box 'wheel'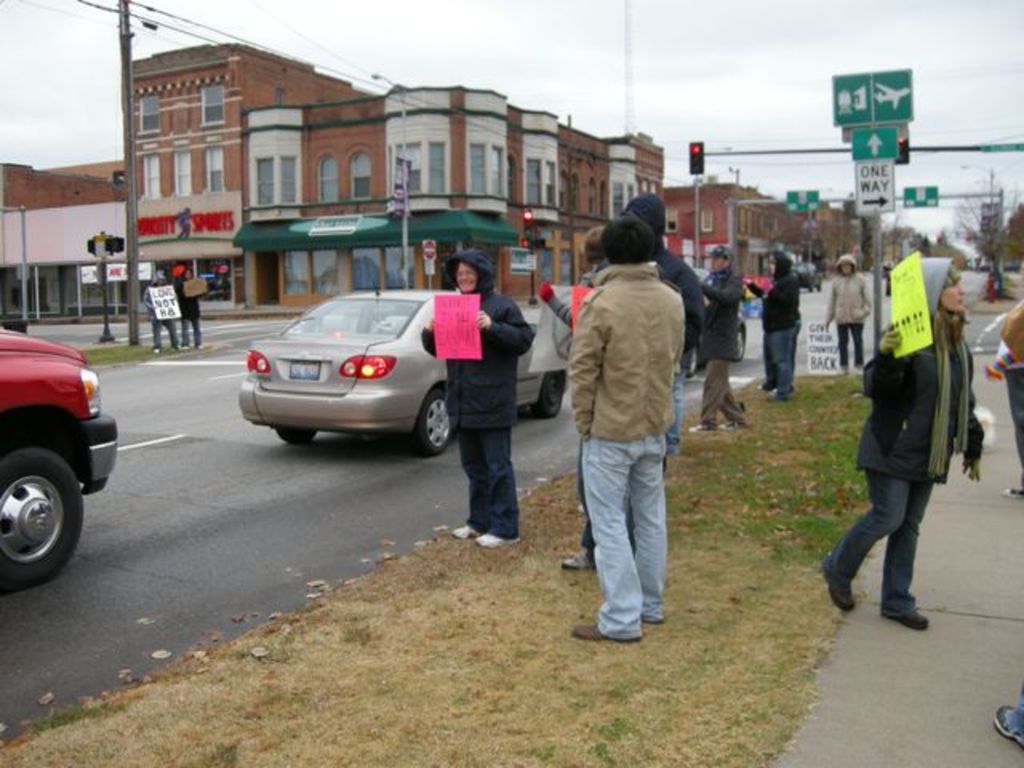
left=530, top=373, right=563, bottom=414
